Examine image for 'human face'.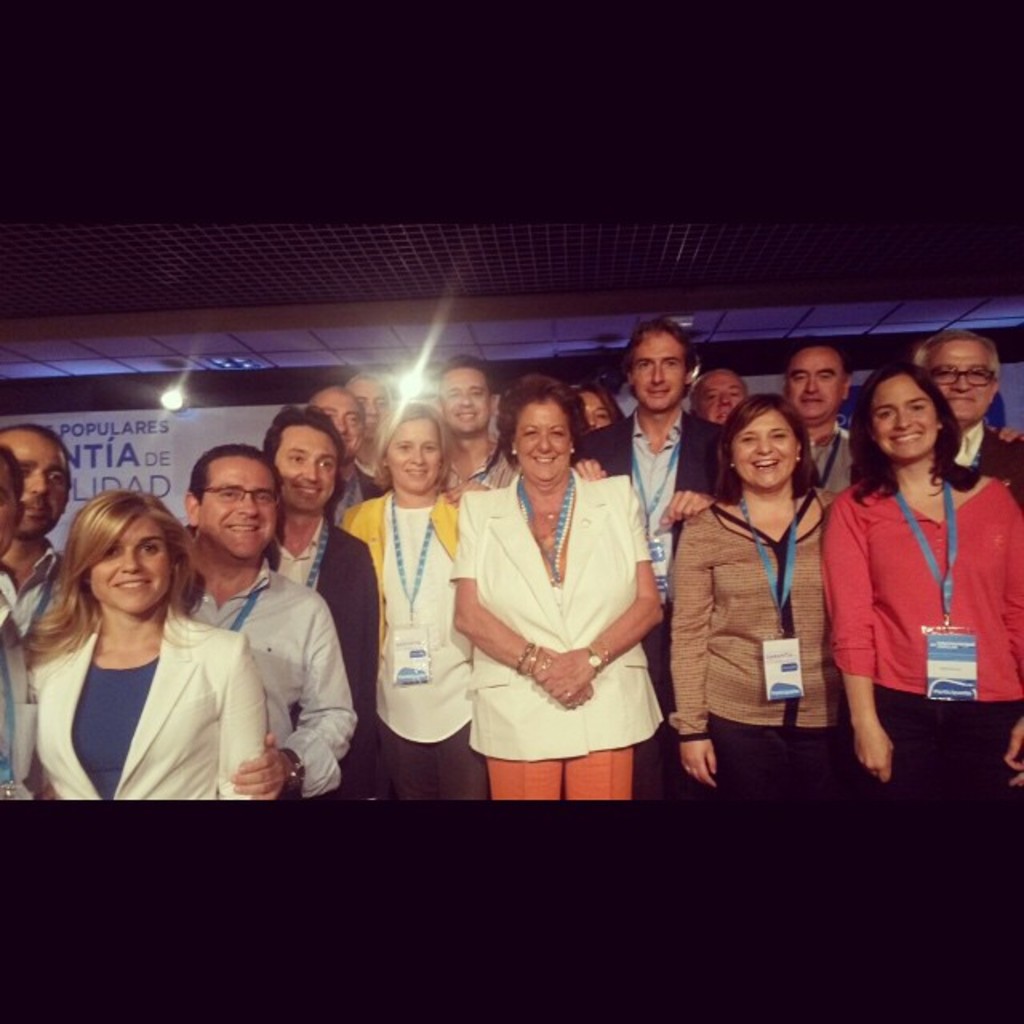
Examination result: bbox=(195, 461, 282, 562).
